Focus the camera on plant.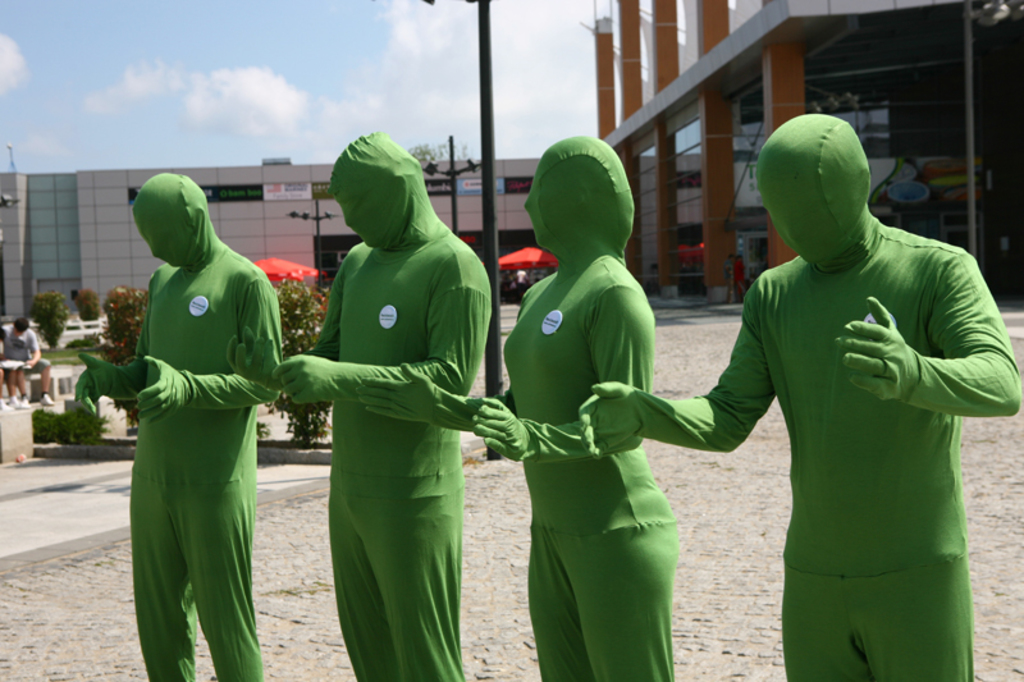
Focus region: 32 400 105 443.
